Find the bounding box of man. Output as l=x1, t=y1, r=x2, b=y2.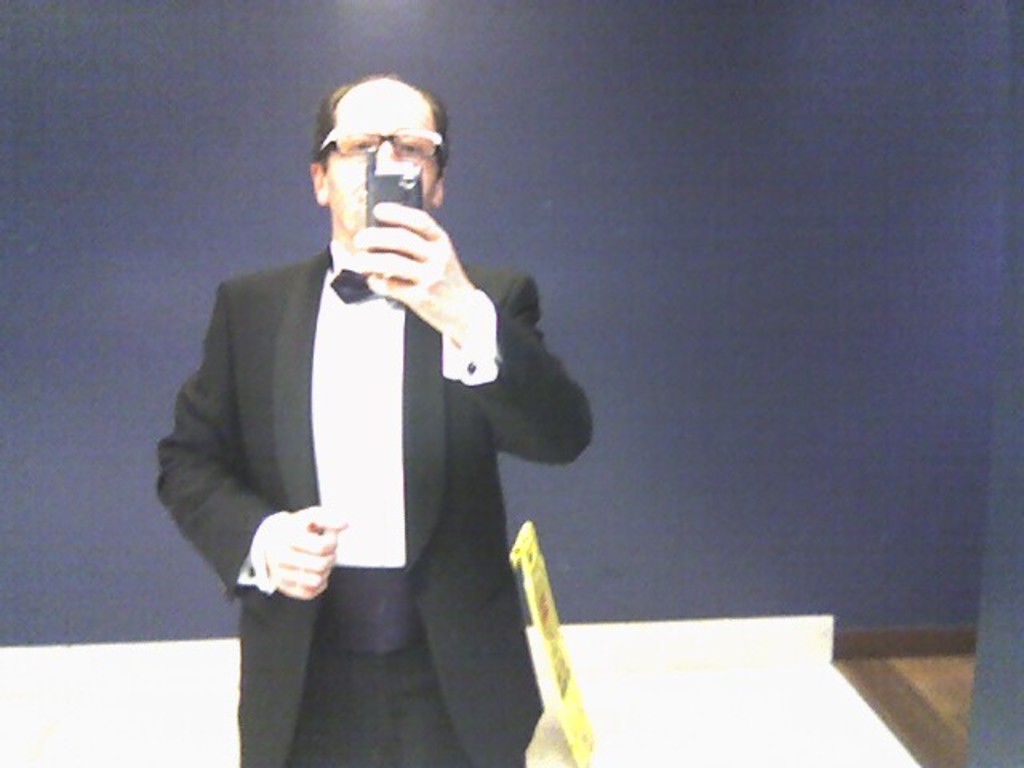
l=165, t=34, r=603, b=736.
